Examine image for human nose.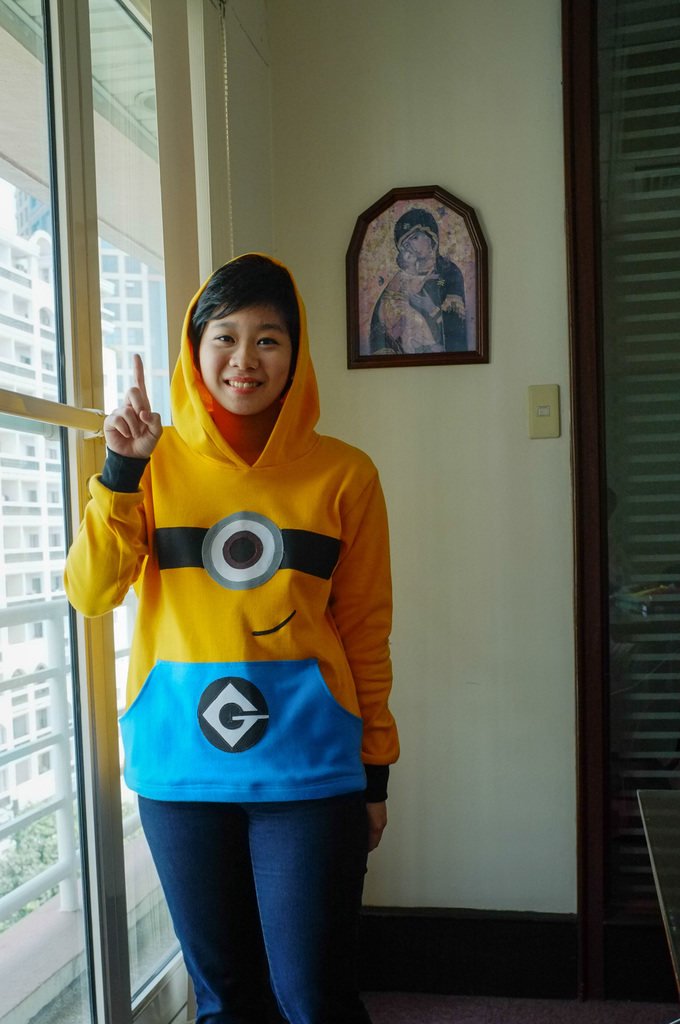
Examination result: detection(231, 340, 260, 372).
